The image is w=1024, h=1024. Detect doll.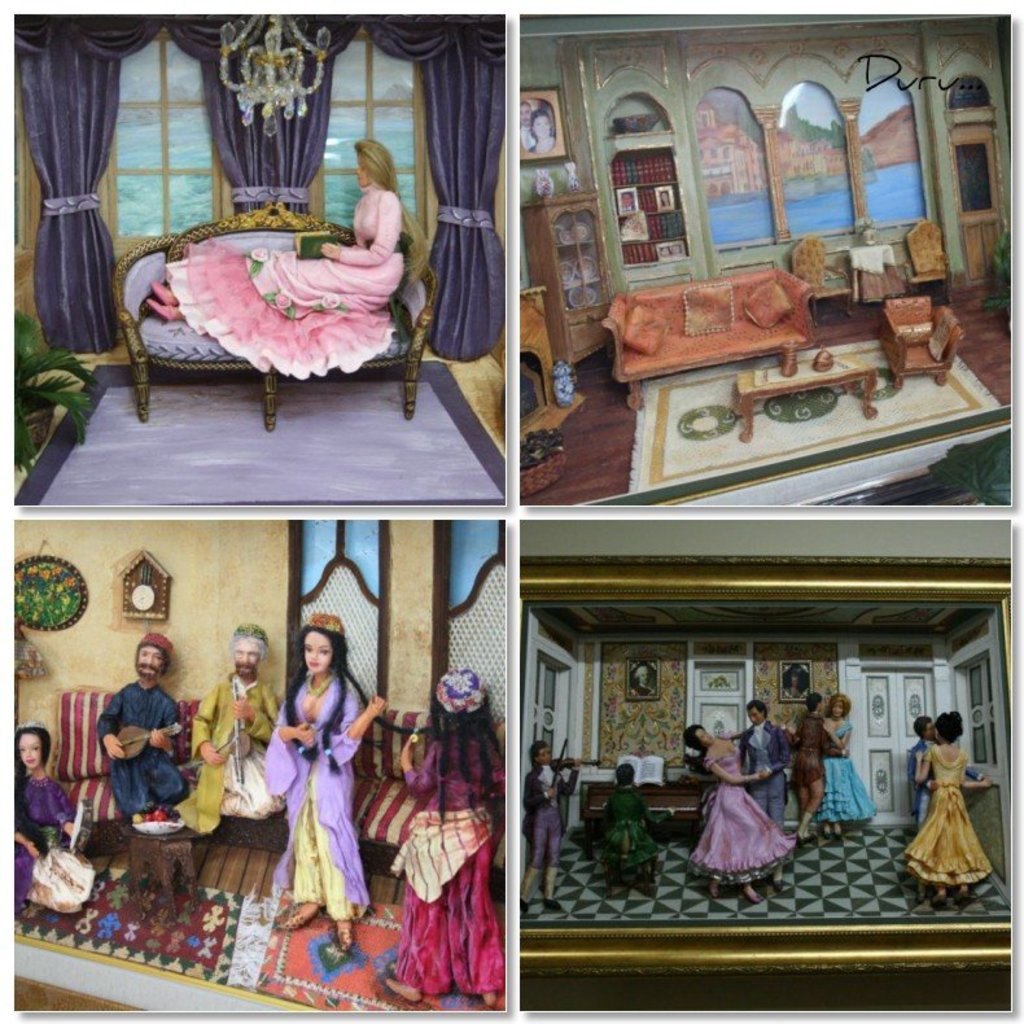
Detection: bbox(796, 693, 841, 836).
